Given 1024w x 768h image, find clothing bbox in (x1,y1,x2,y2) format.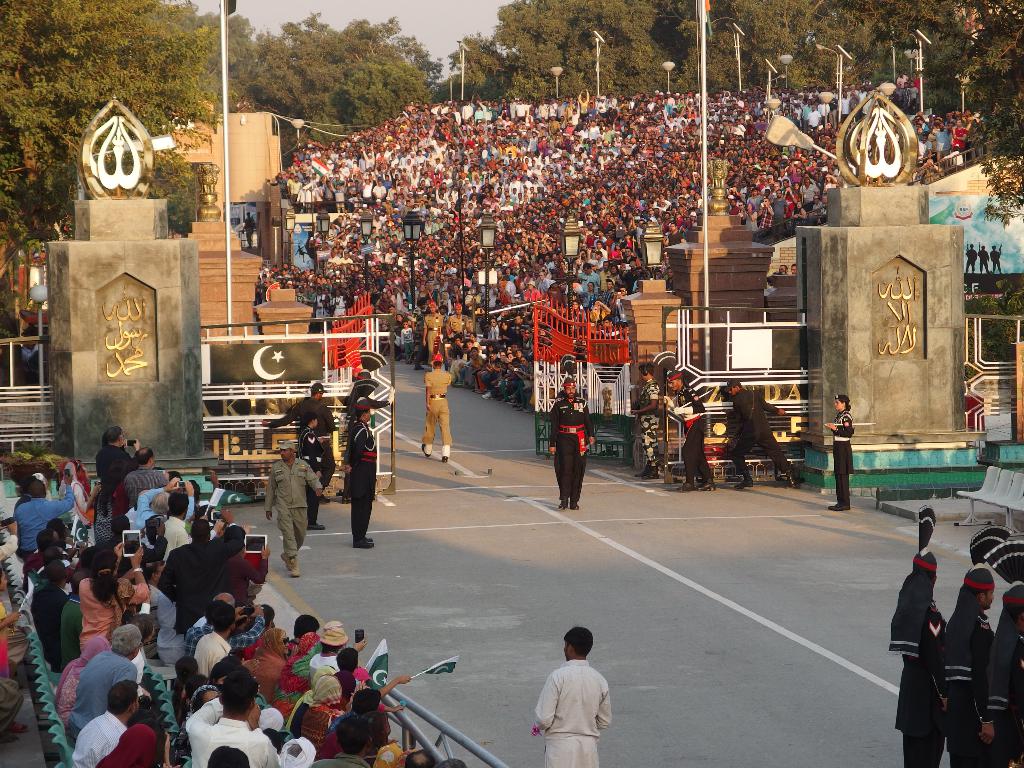
(895,594,948,767).
